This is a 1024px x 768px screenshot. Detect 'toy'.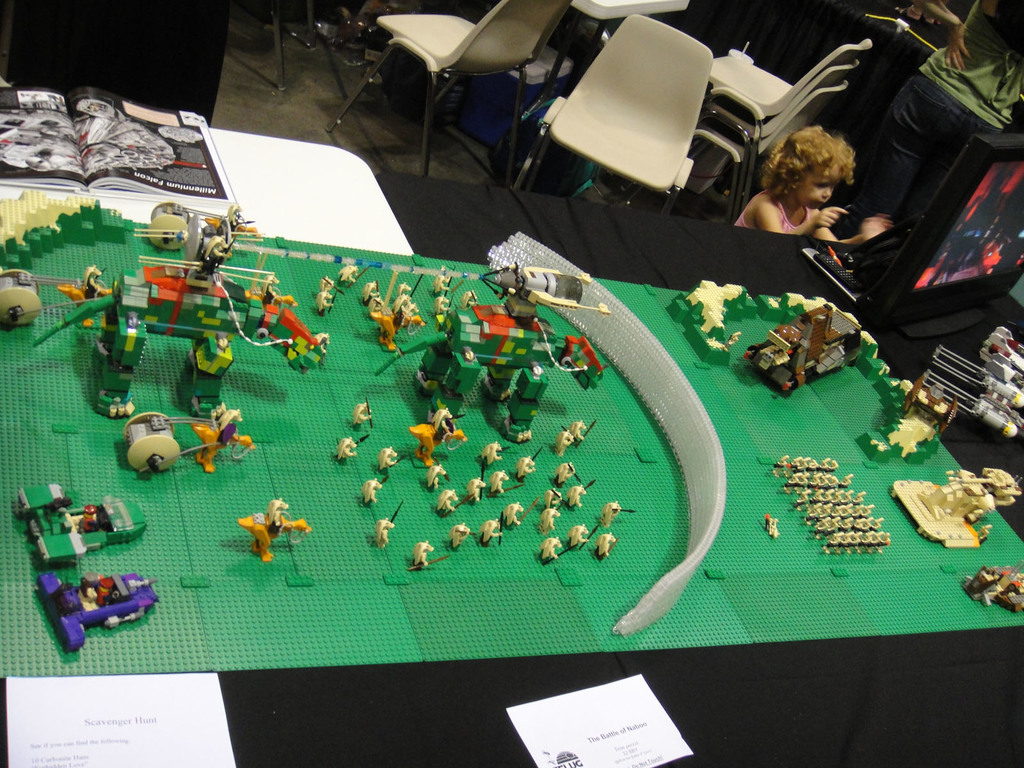
(left=351, top=396, right=379, bottom=432).
